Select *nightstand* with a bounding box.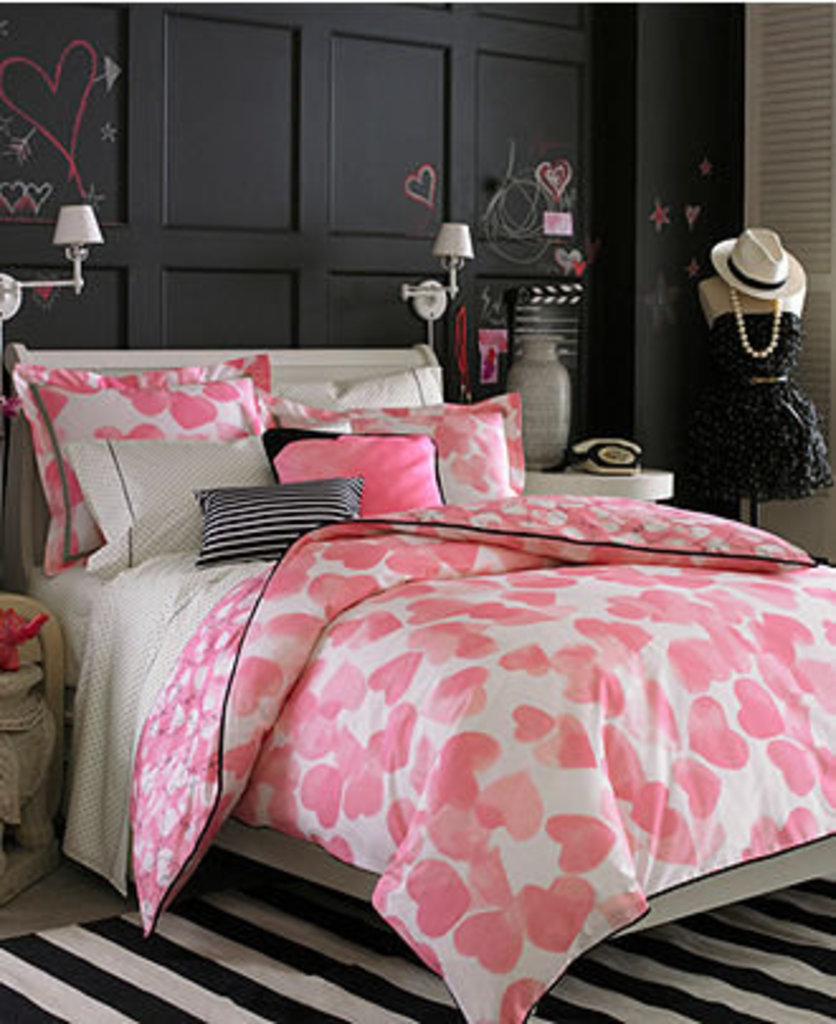
bbox=(524, 469, 669, 499).
